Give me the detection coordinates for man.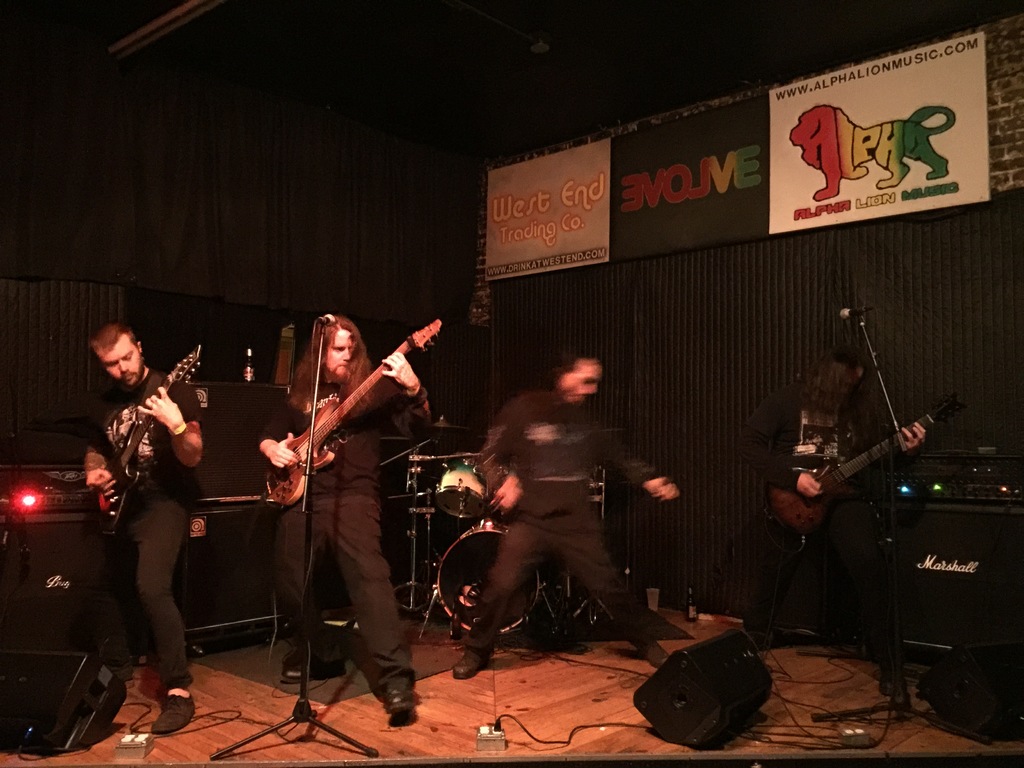
crop(254, 314, 435, 728).
